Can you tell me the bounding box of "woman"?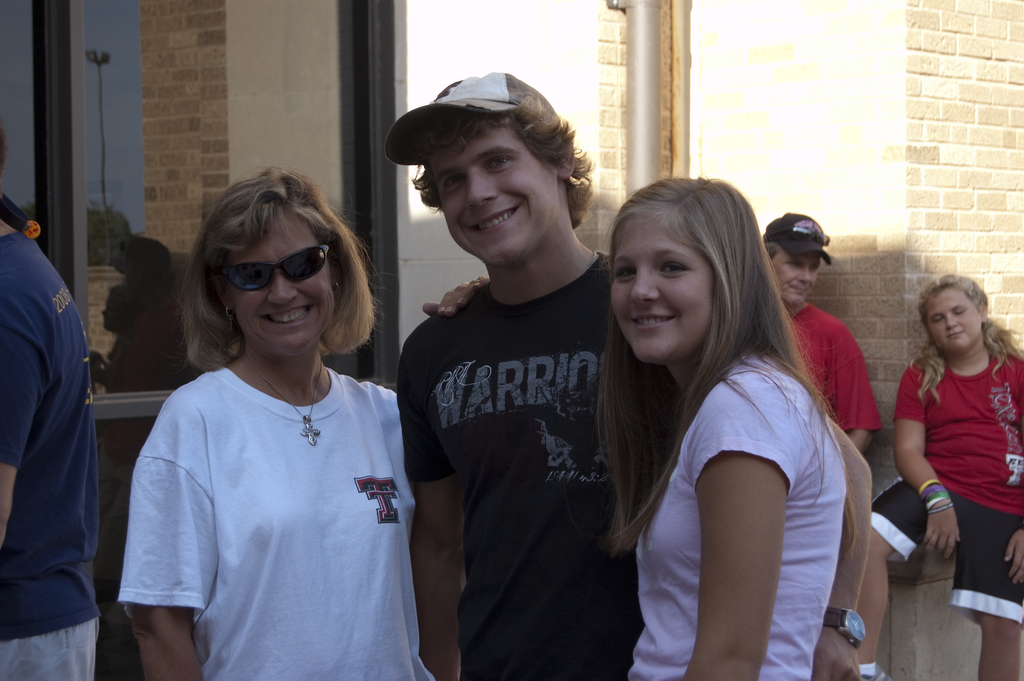
region(588, 173, 854, 680).
